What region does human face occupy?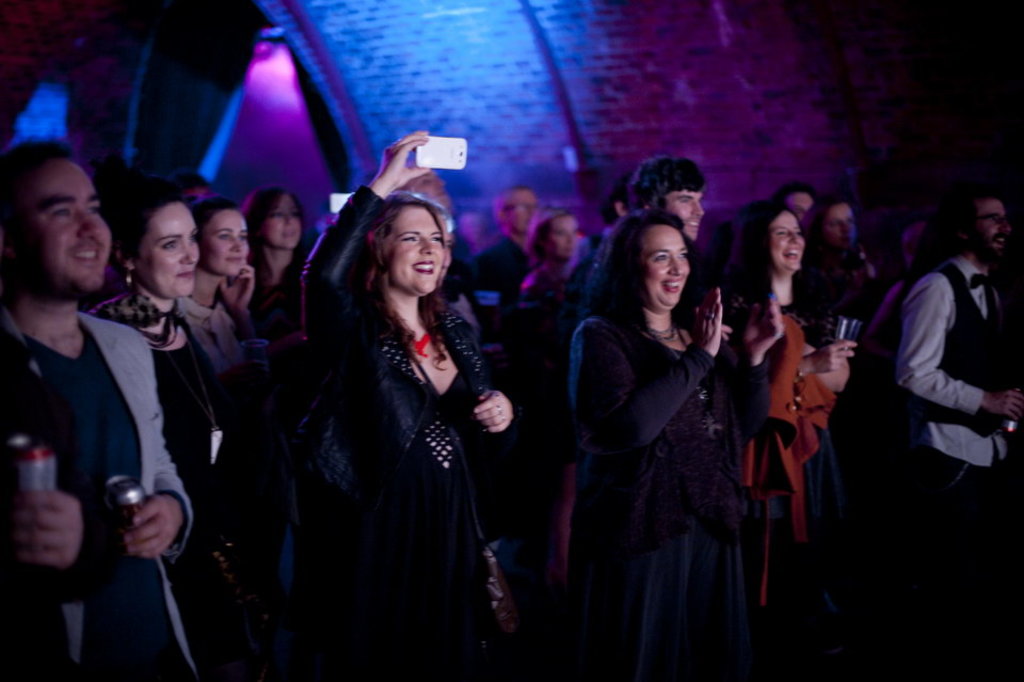
Rect(770, 207, 806, 272).
